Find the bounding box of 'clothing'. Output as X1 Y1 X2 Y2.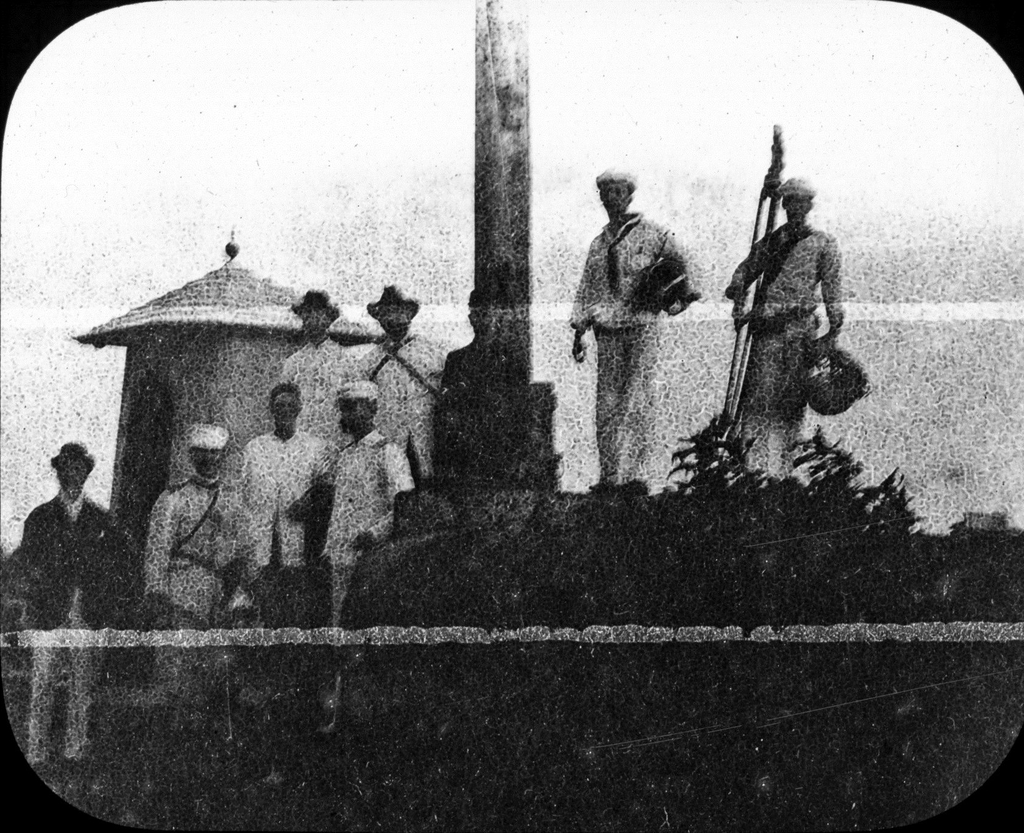
139 465 256 627.
